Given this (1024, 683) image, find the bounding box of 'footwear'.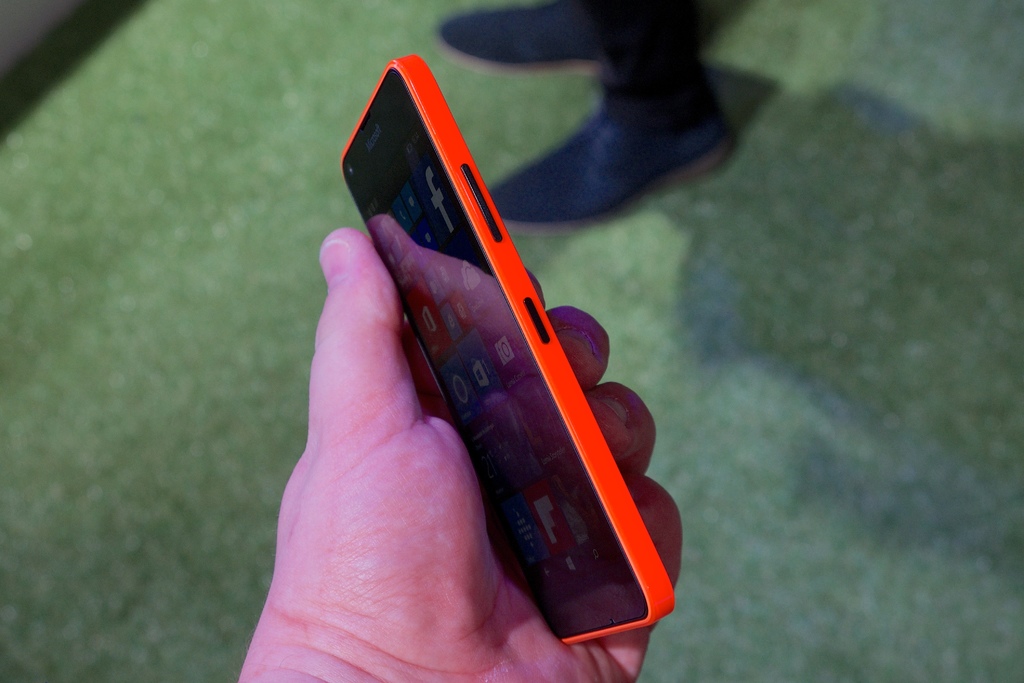
select_region(431, 0, 596, 76).
